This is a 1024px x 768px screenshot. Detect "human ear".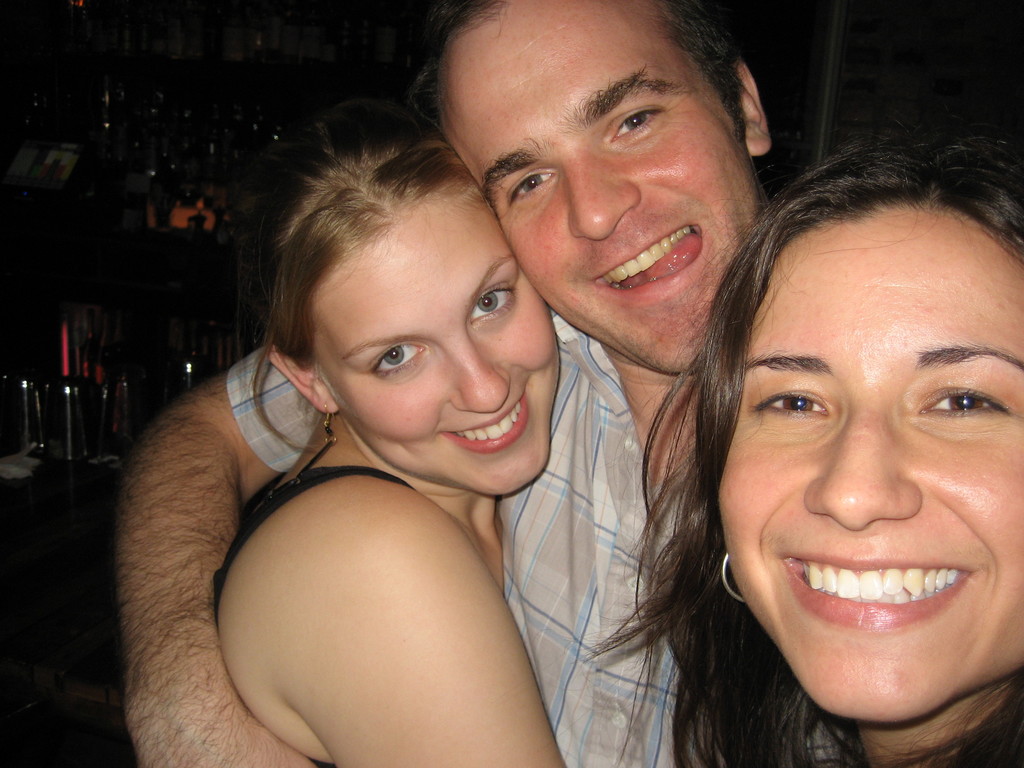
pyautogui.locateOnScreen(267, 342, 339, 414).
